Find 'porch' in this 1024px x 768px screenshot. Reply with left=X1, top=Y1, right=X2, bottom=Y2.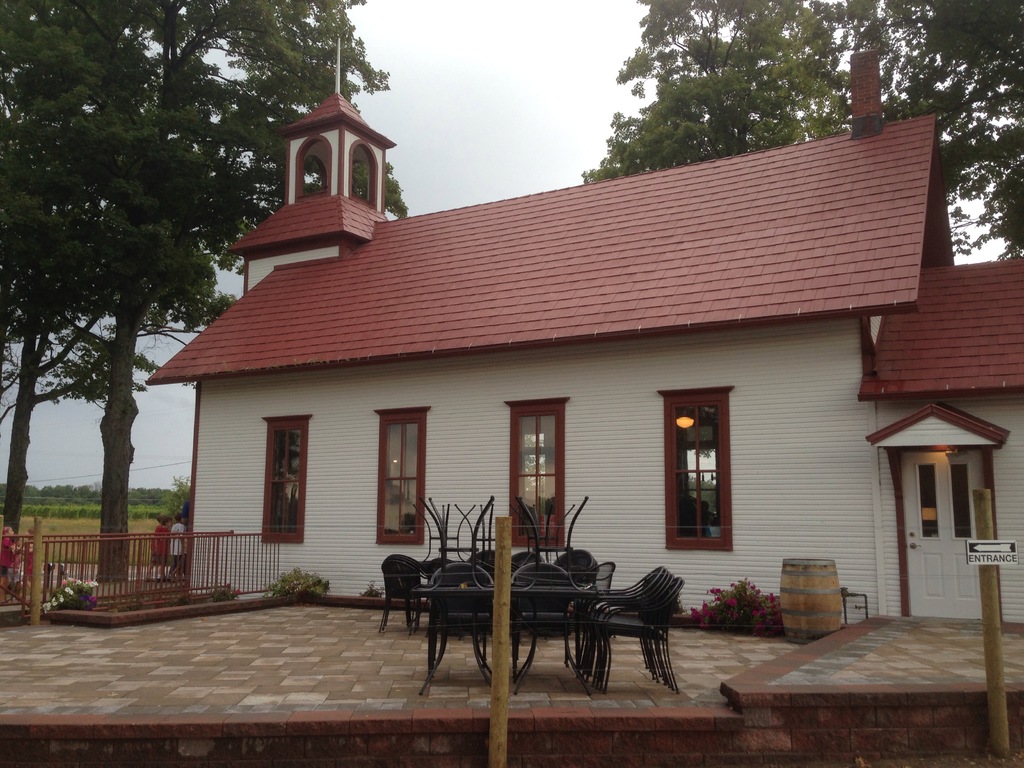
left=0, top=529, right=1023, bottom=729.
